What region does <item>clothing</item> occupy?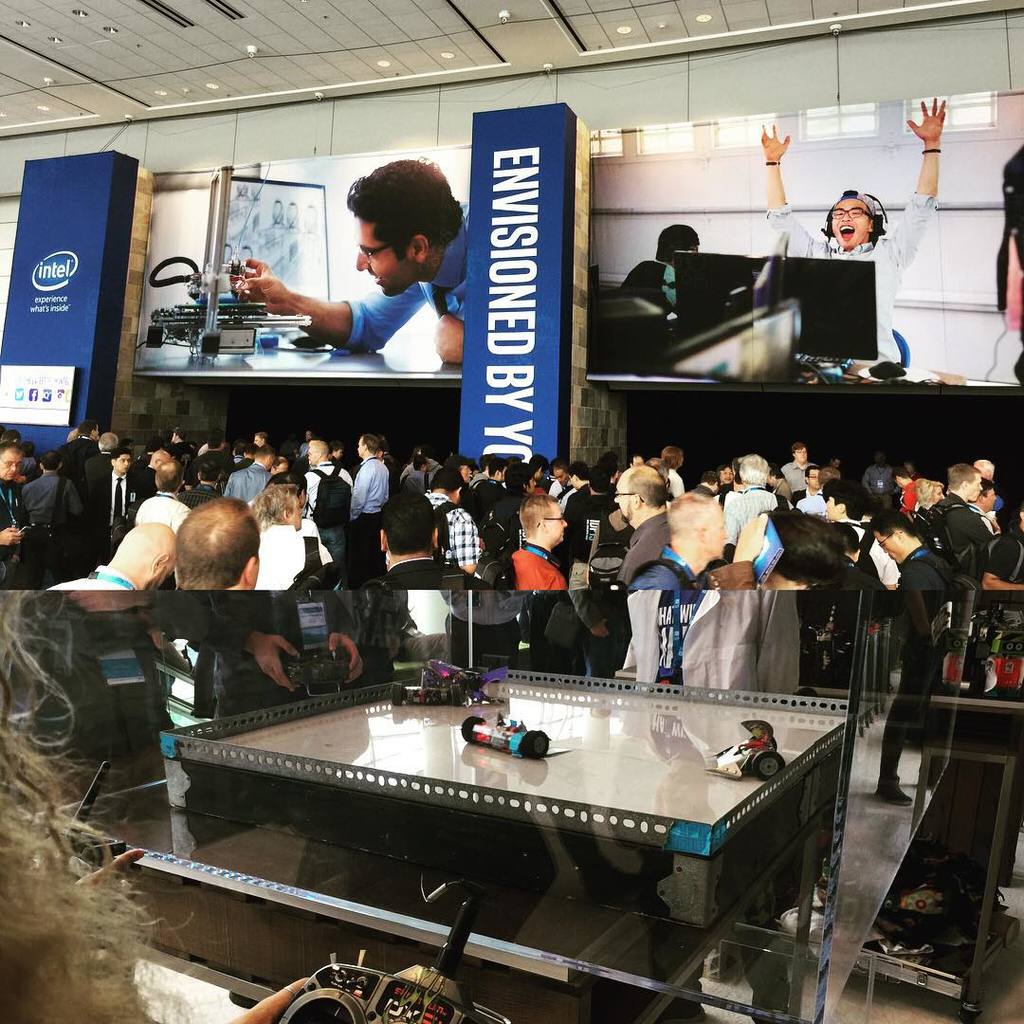
(x1=55, y1=433, x2=98, y2=464).
